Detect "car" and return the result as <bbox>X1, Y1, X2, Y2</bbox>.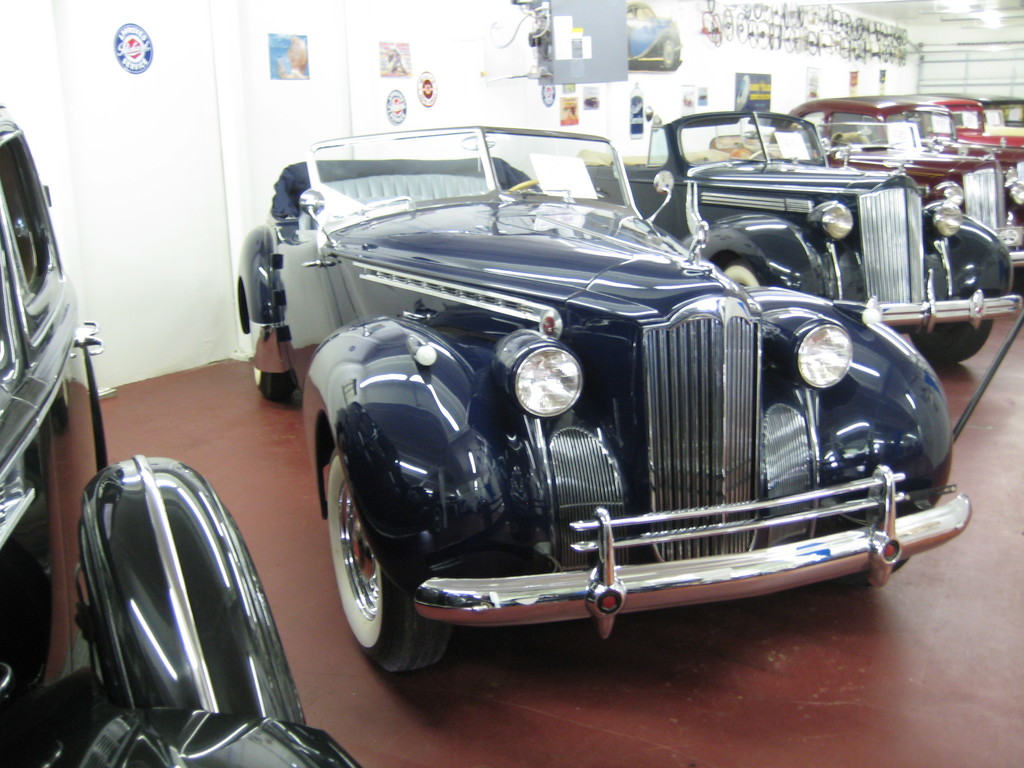
<bbox>758, 93, 1019, 259</bbox>.
